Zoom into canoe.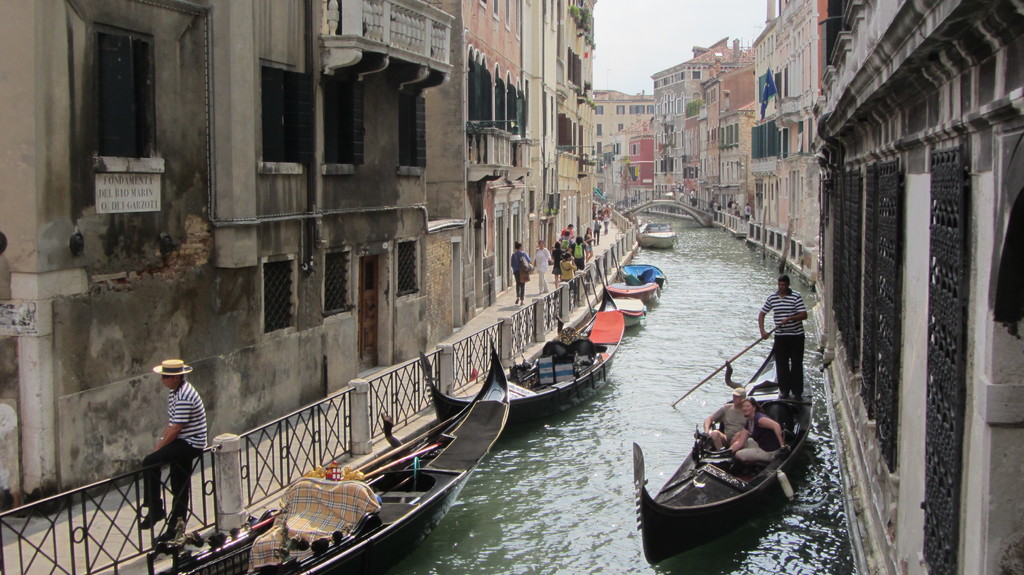
Zoom target: [x1=186, y1=338, x2=509, y2=574].
